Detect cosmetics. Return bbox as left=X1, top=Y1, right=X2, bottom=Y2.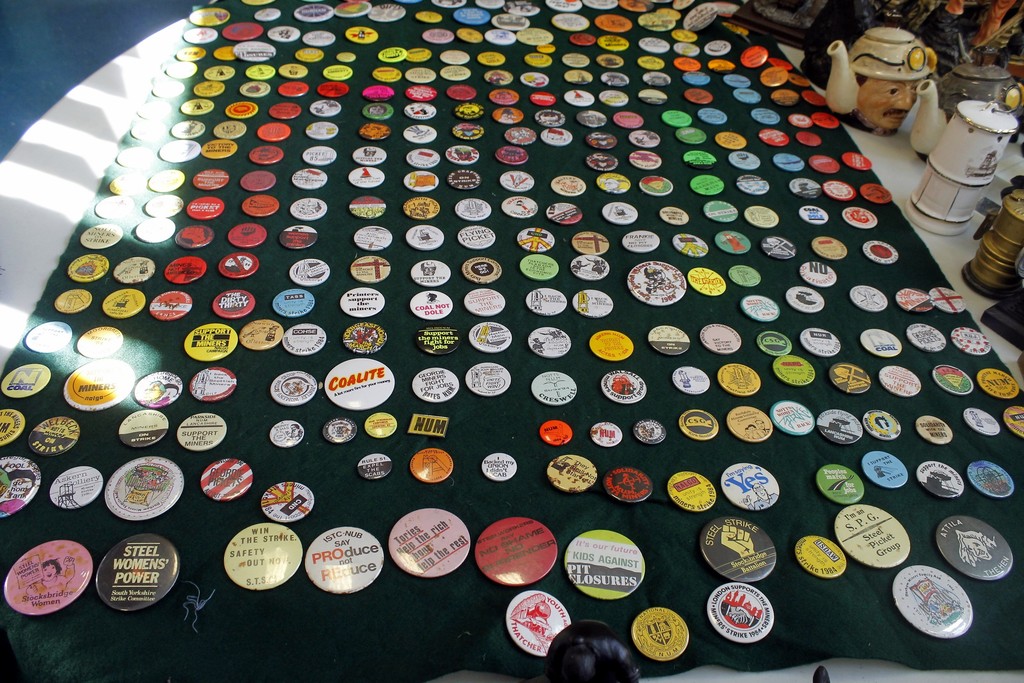
left=90, top=529, right=181, bottom=612.
